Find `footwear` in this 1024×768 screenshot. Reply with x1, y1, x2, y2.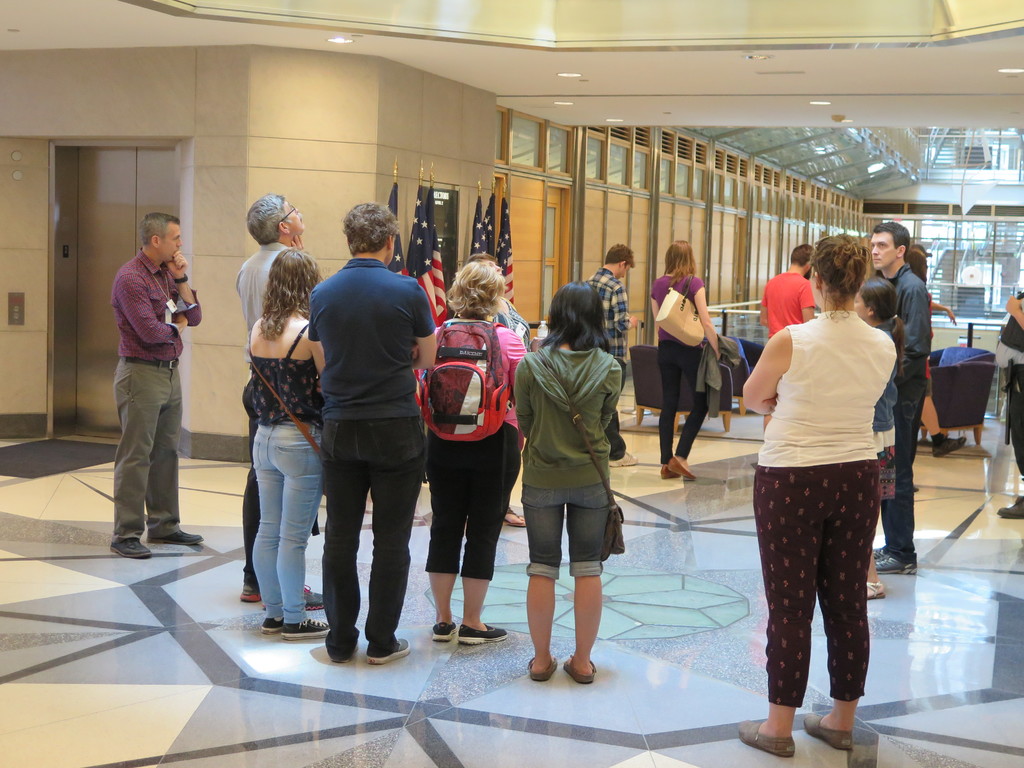
932, 433, 964, 458.
